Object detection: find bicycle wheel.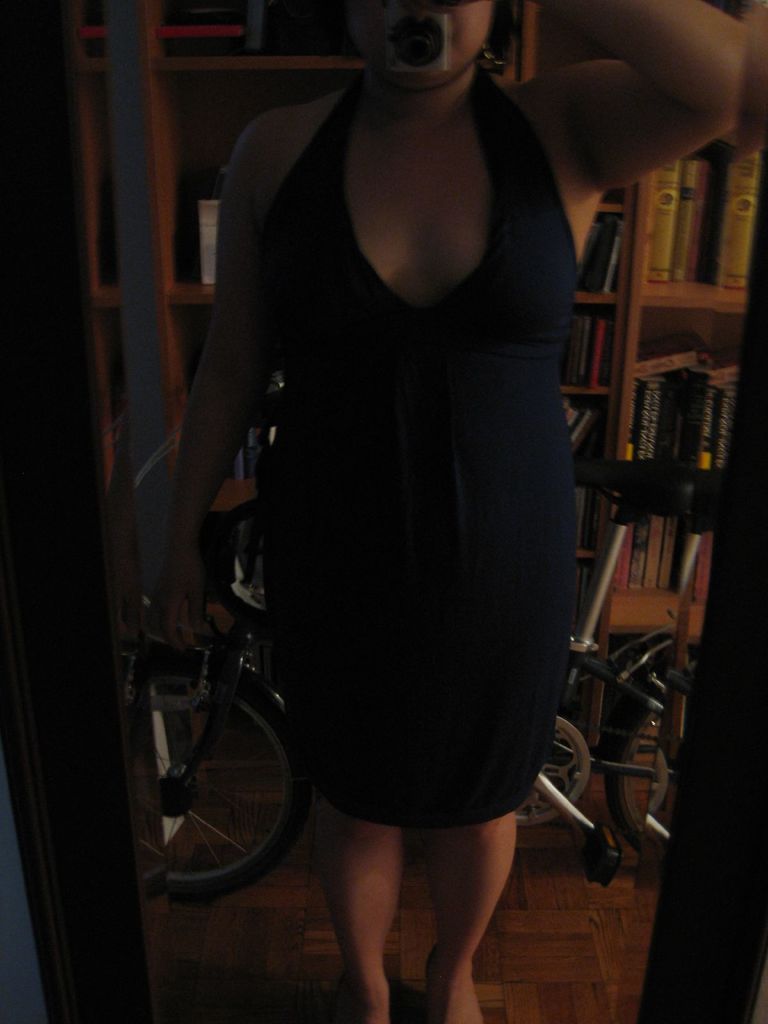
box(141, 680, 308, 902).
